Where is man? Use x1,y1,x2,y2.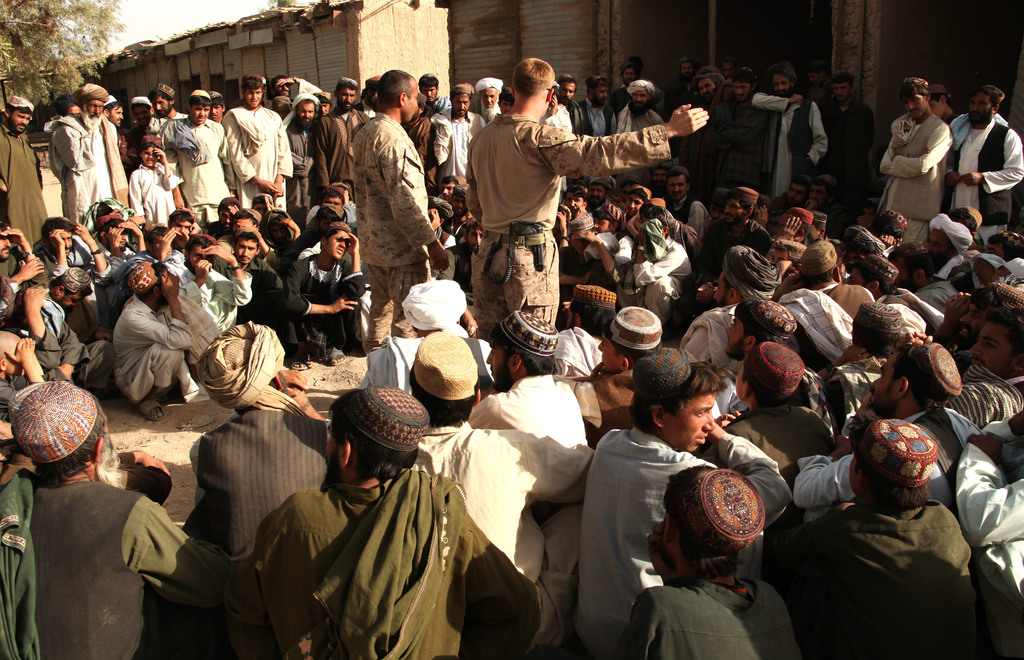
350,68,458,321.
